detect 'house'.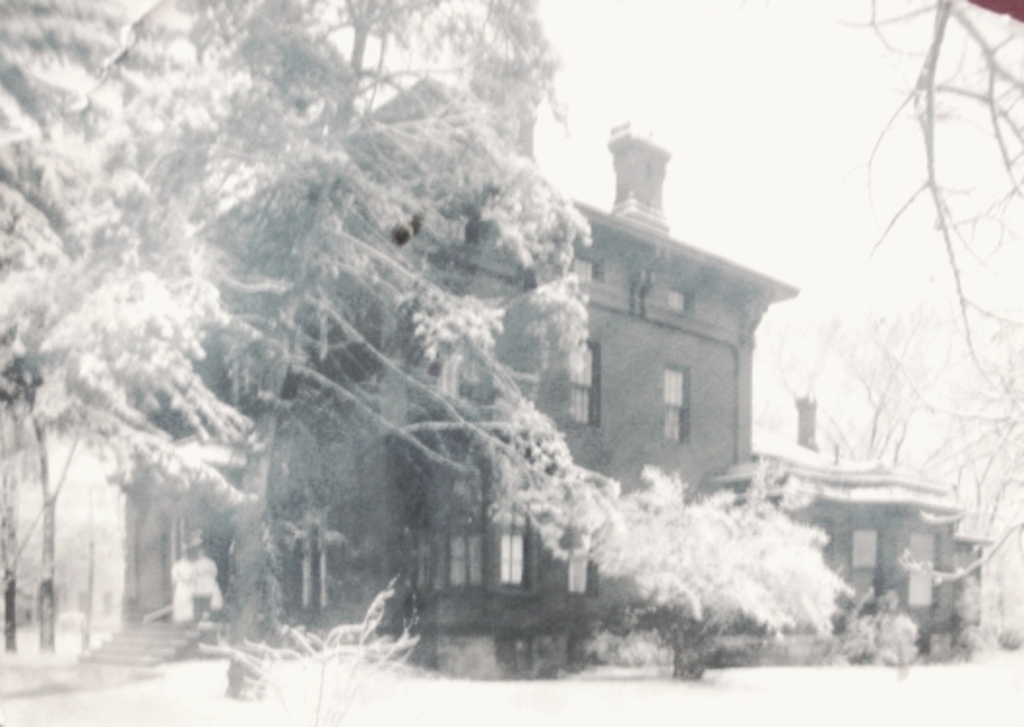
Detected at pyautogui.locateOnScreen(83, 78, 999, 682).
